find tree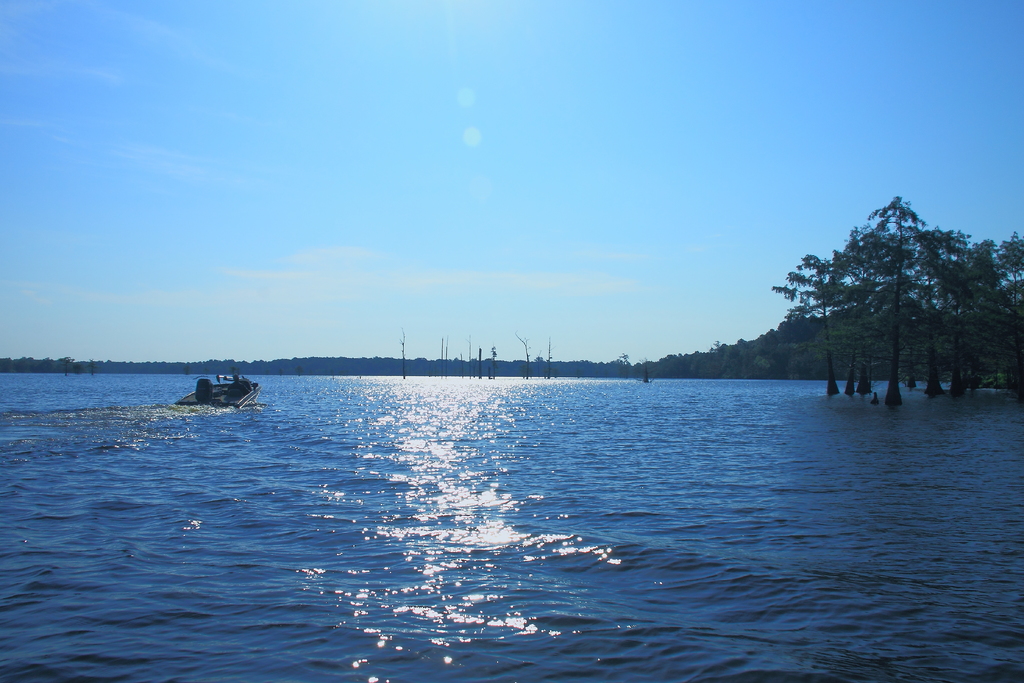
left=733, top=336, right=755, bottom=376
